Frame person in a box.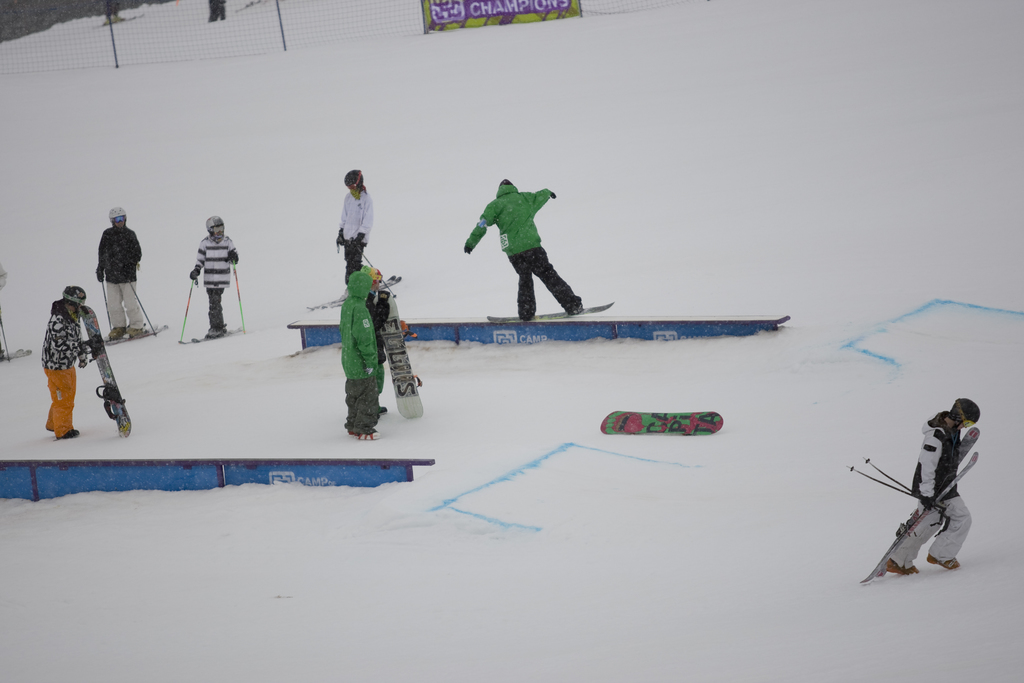
box=[332, 173, 376, 285].
